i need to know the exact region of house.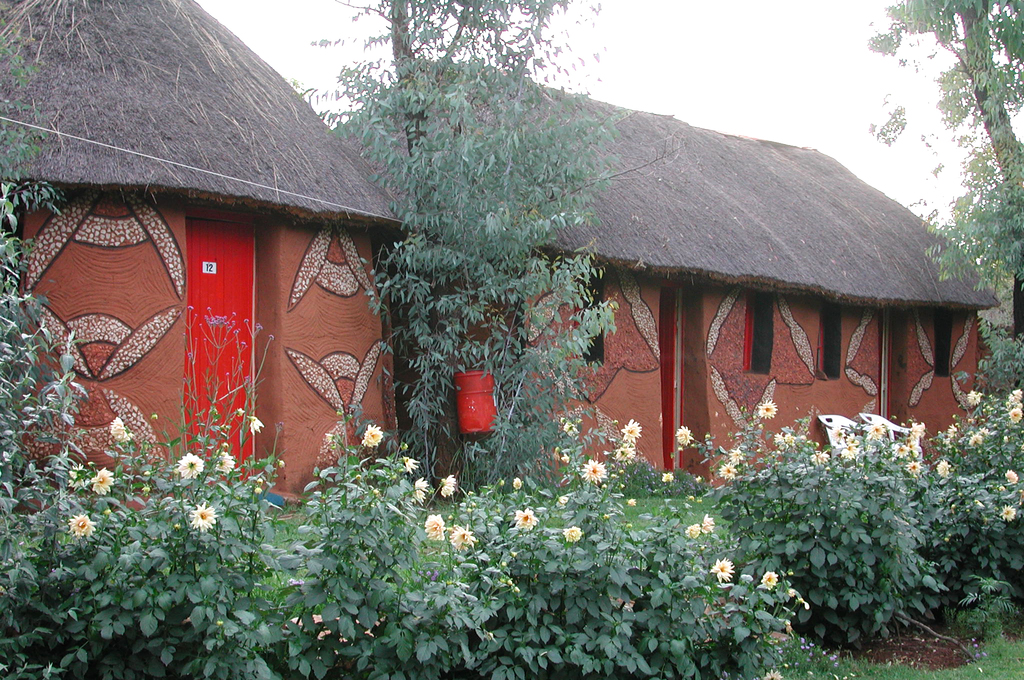
Region: bbox=[0, 0, 407, 494].
